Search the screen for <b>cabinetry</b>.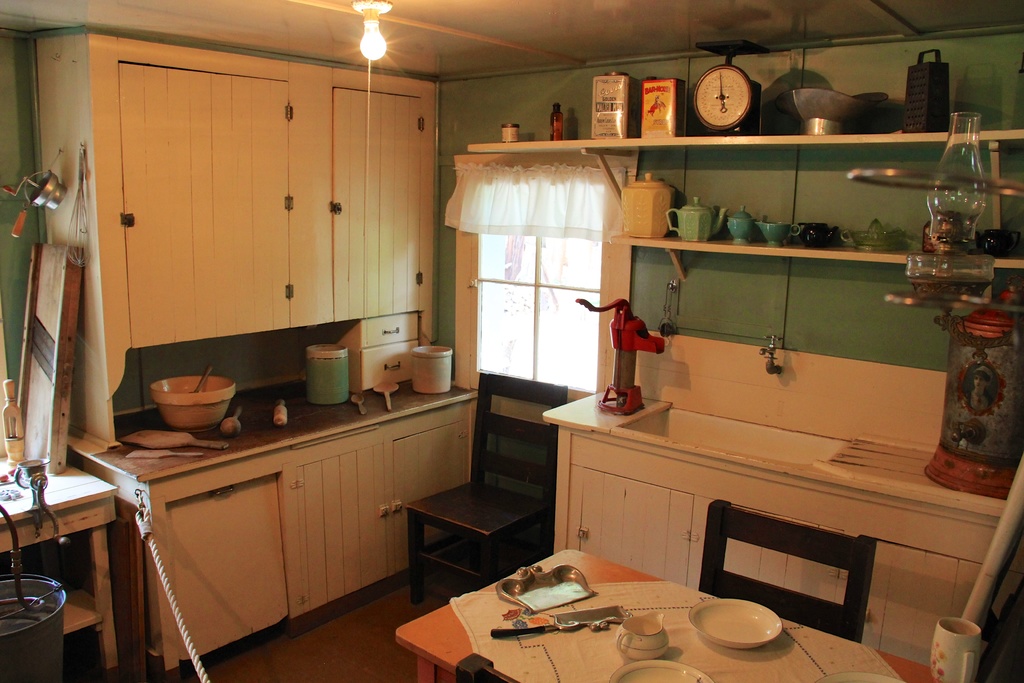
Found at (471, 27, 1023, 151).
